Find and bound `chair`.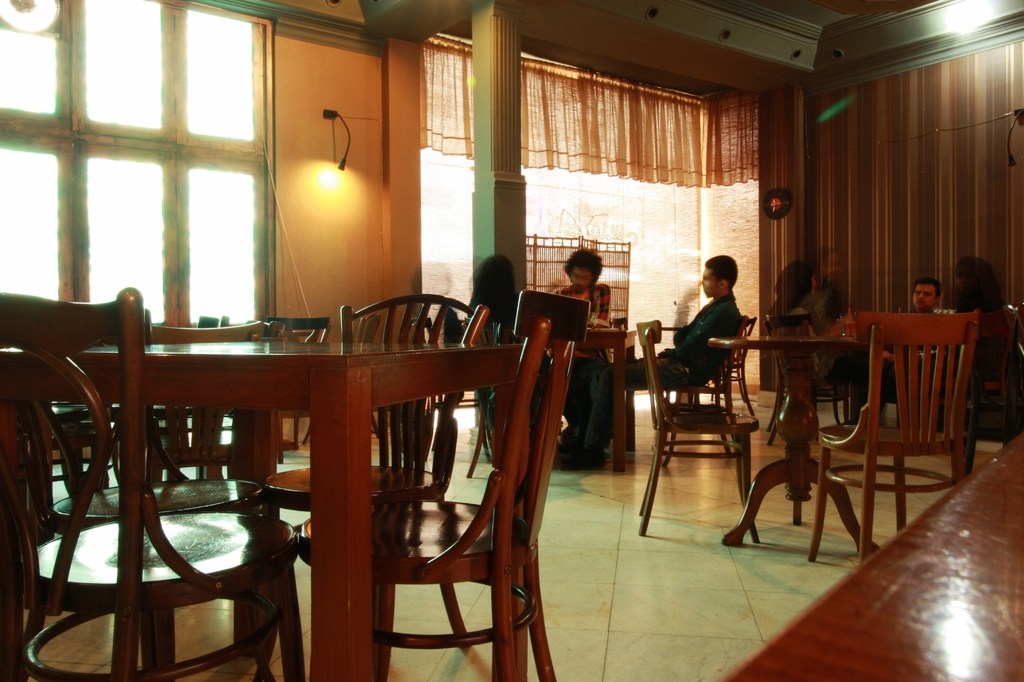
Bound: <region>224, 322, 321, 477</region>.
